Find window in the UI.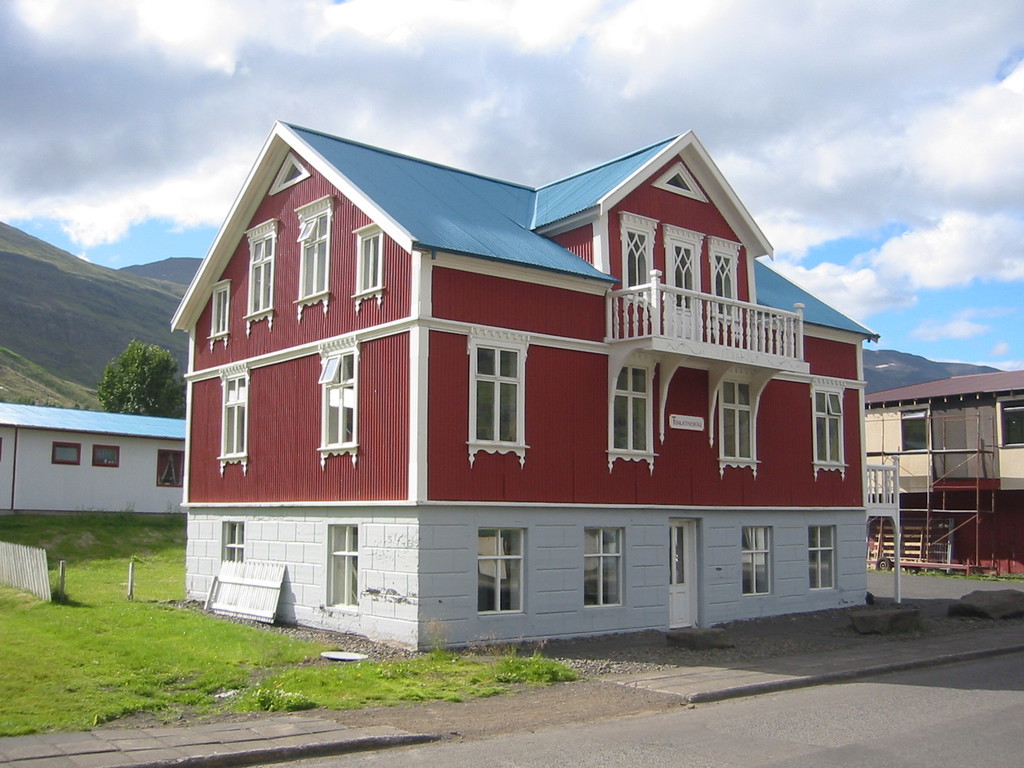
UI element at [209, 279, 230, 353].
